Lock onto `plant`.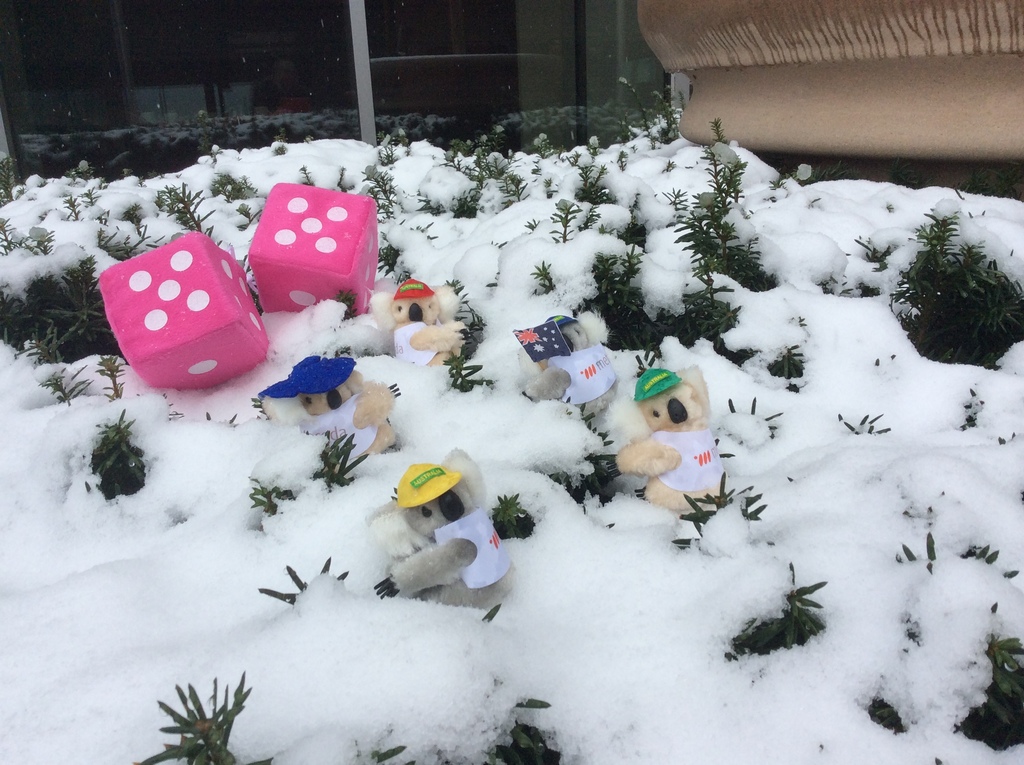
Locked: {"left": 441, "top": 277, "right": 488, "bottom": 398}.
